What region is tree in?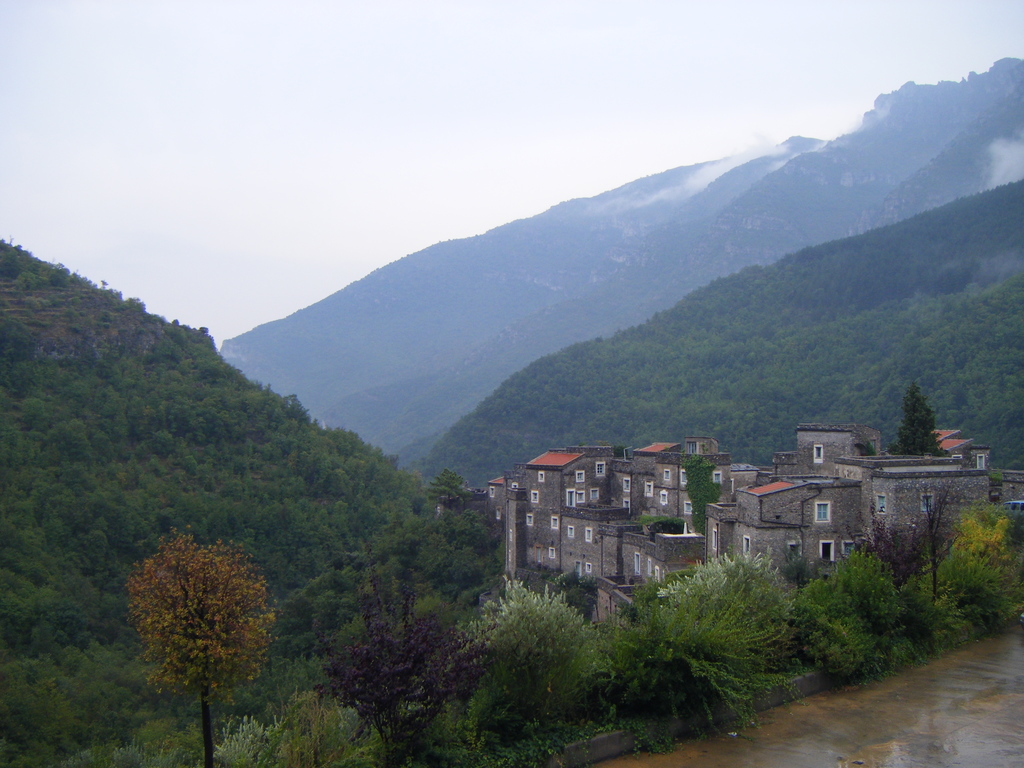
box(887, 383, 956, 479).
